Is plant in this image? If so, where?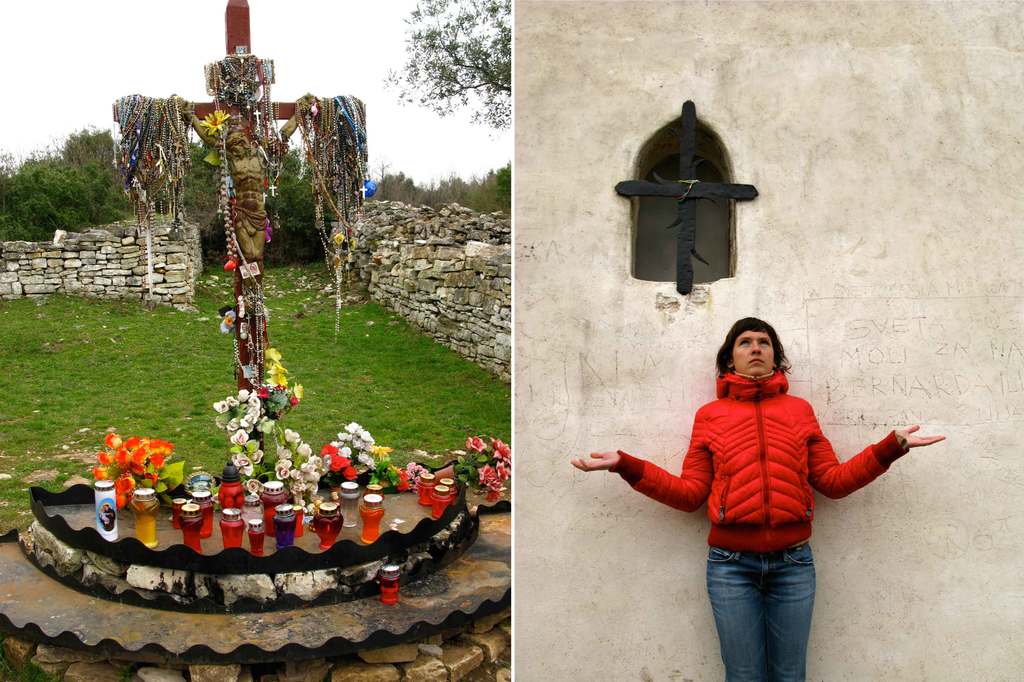
Yes, at locate(0, 650, 60, 681).
